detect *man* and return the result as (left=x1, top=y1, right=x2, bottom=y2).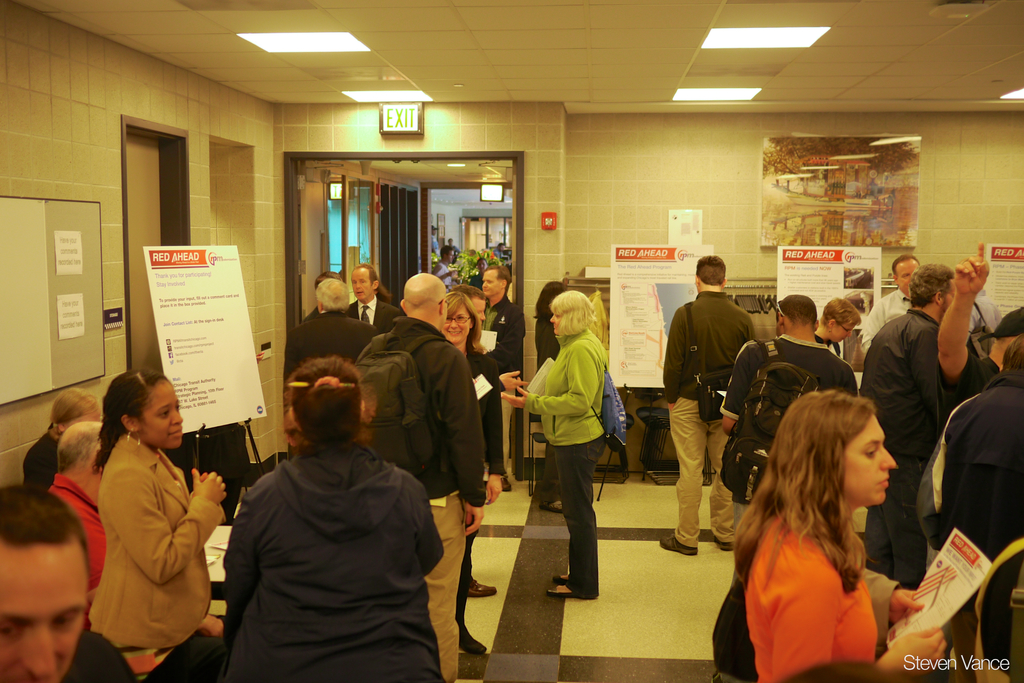
(left=0, top=483, right=137, bottom=682).
